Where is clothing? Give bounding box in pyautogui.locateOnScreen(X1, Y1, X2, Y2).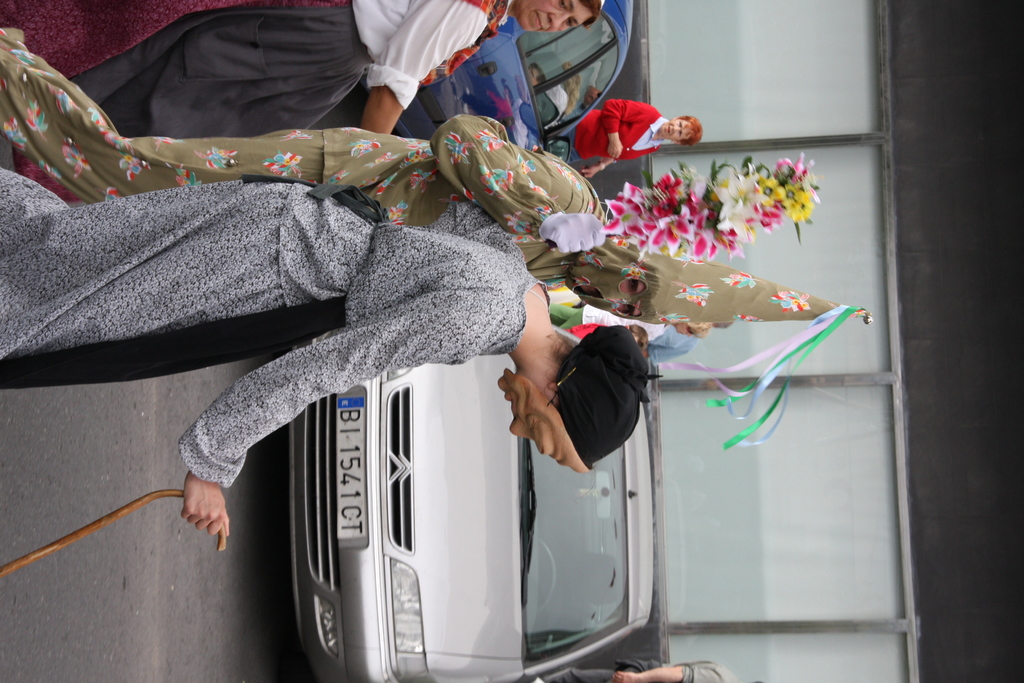
pyautogui.locateOnScreen(0, 22, 603, 290).
